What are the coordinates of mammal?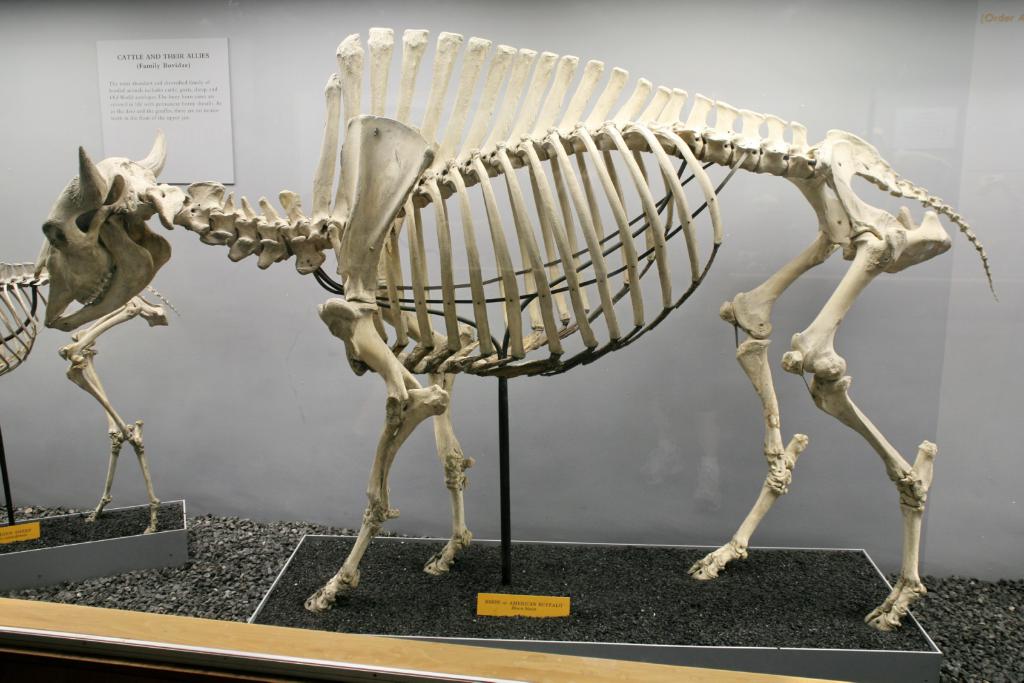
0 27 1005 632.
